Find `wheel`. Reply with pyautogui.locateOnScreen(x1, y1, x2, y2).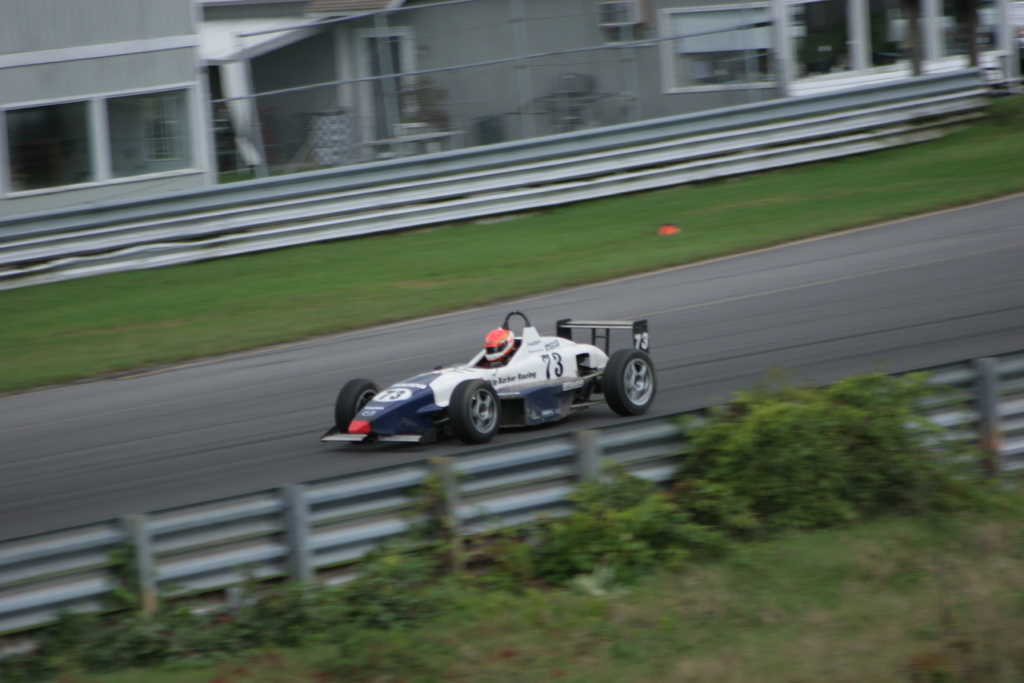
pyautogui.locateOnScreen(602, 342, 660, 420).
